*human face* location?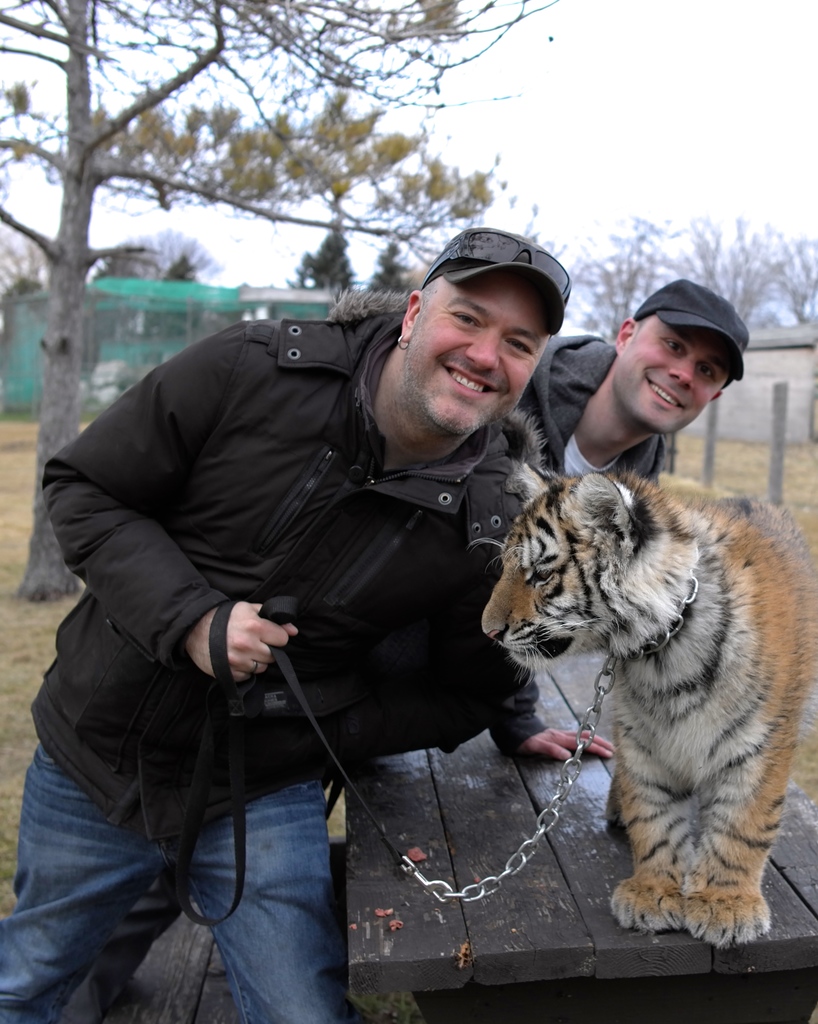
(406, 276, 548, 439)
